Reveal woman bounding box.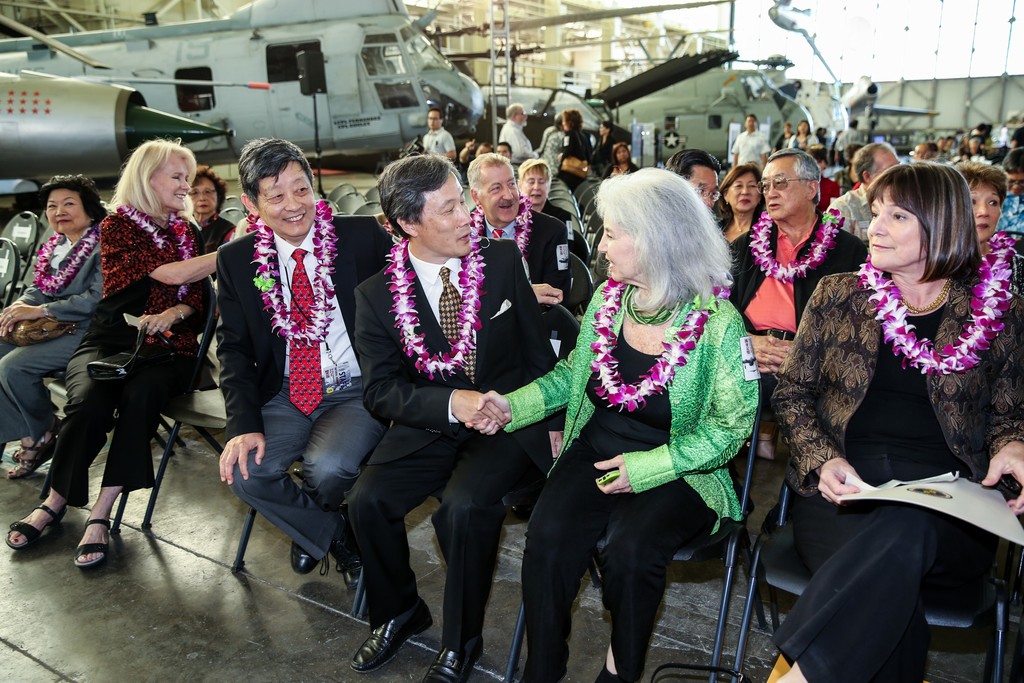
Revealed: crop(950, 155, 1023, 359).
